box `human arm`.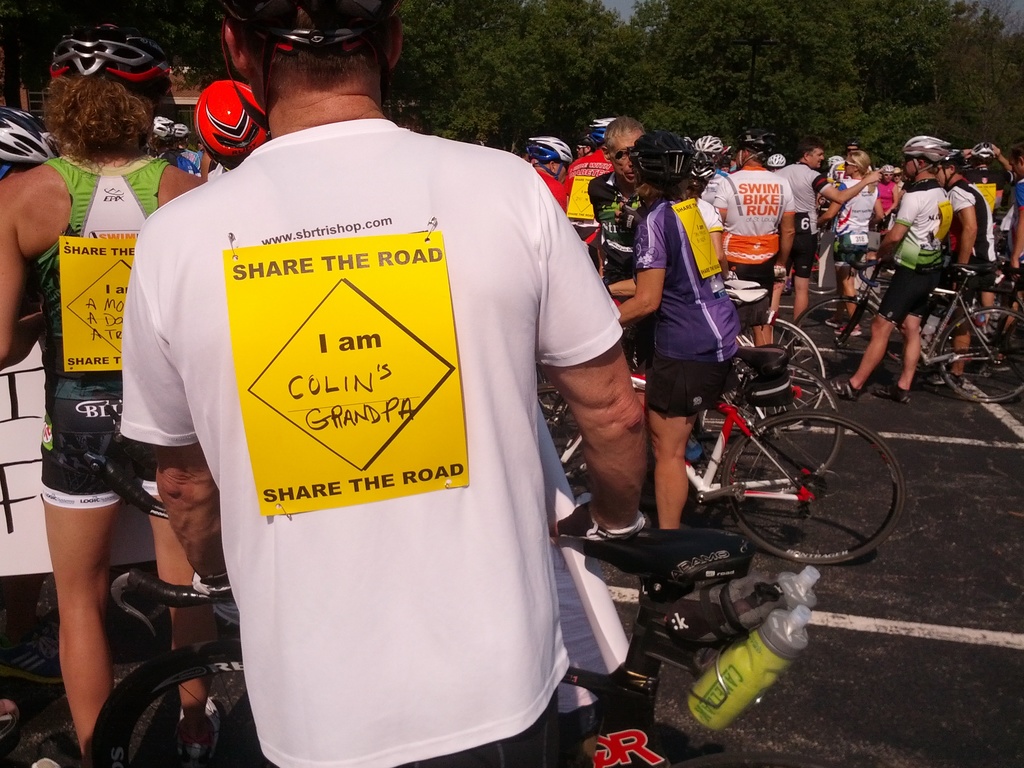
0:179:36:368.
